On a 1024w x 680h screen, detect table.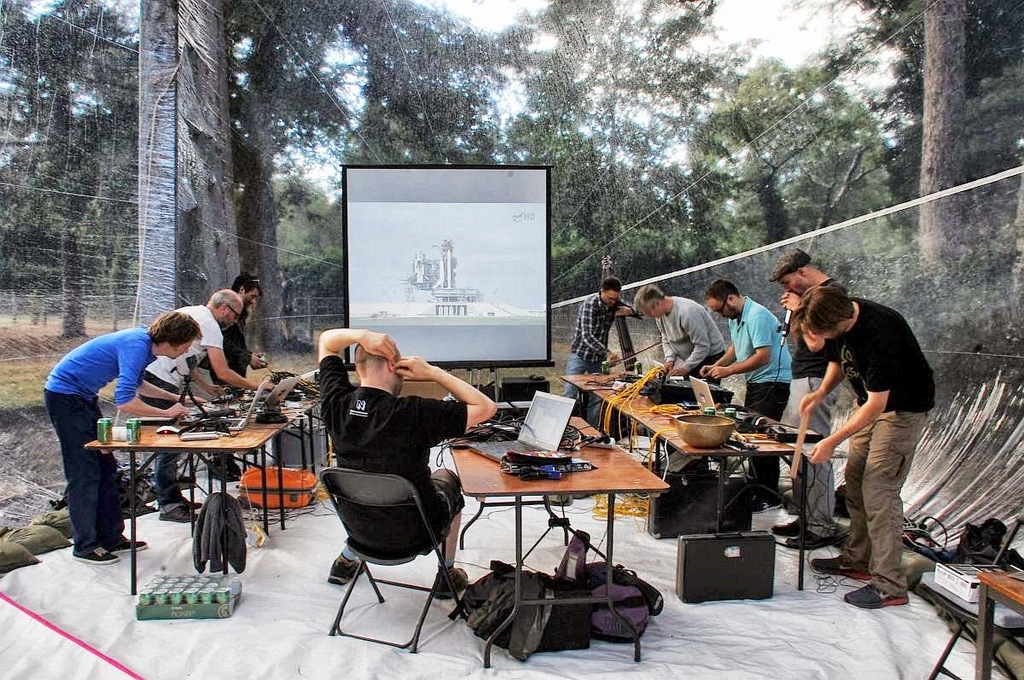
561:373:628:394.
